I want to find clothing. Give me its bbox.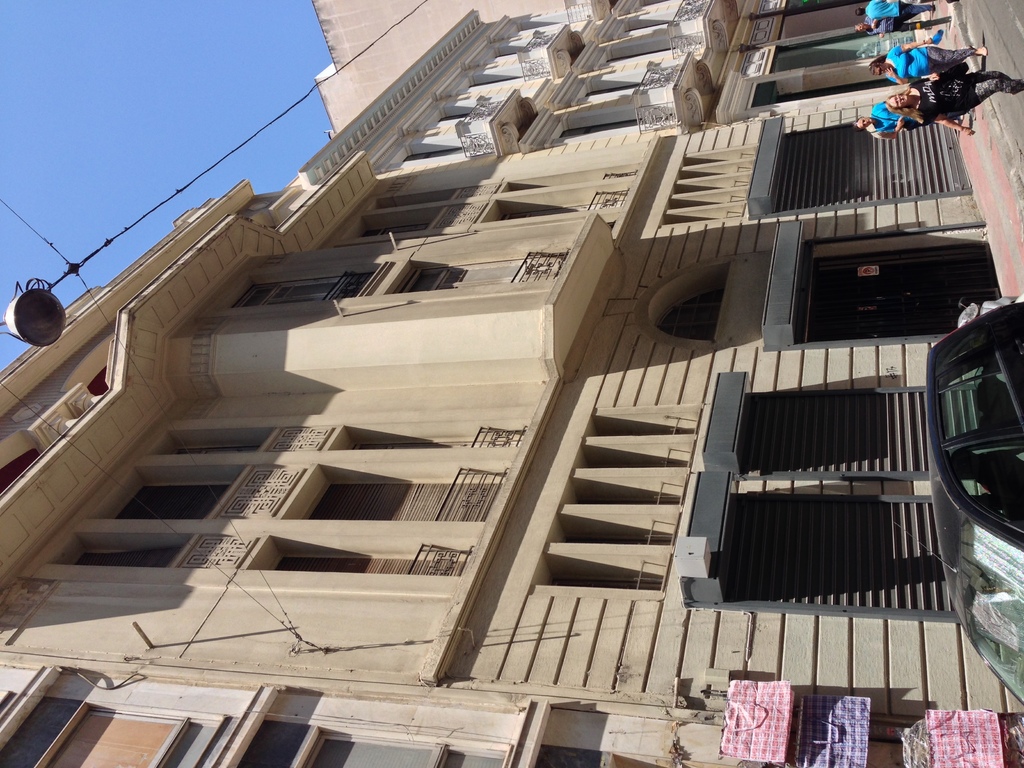
detection(863, 15, 928, 35).
